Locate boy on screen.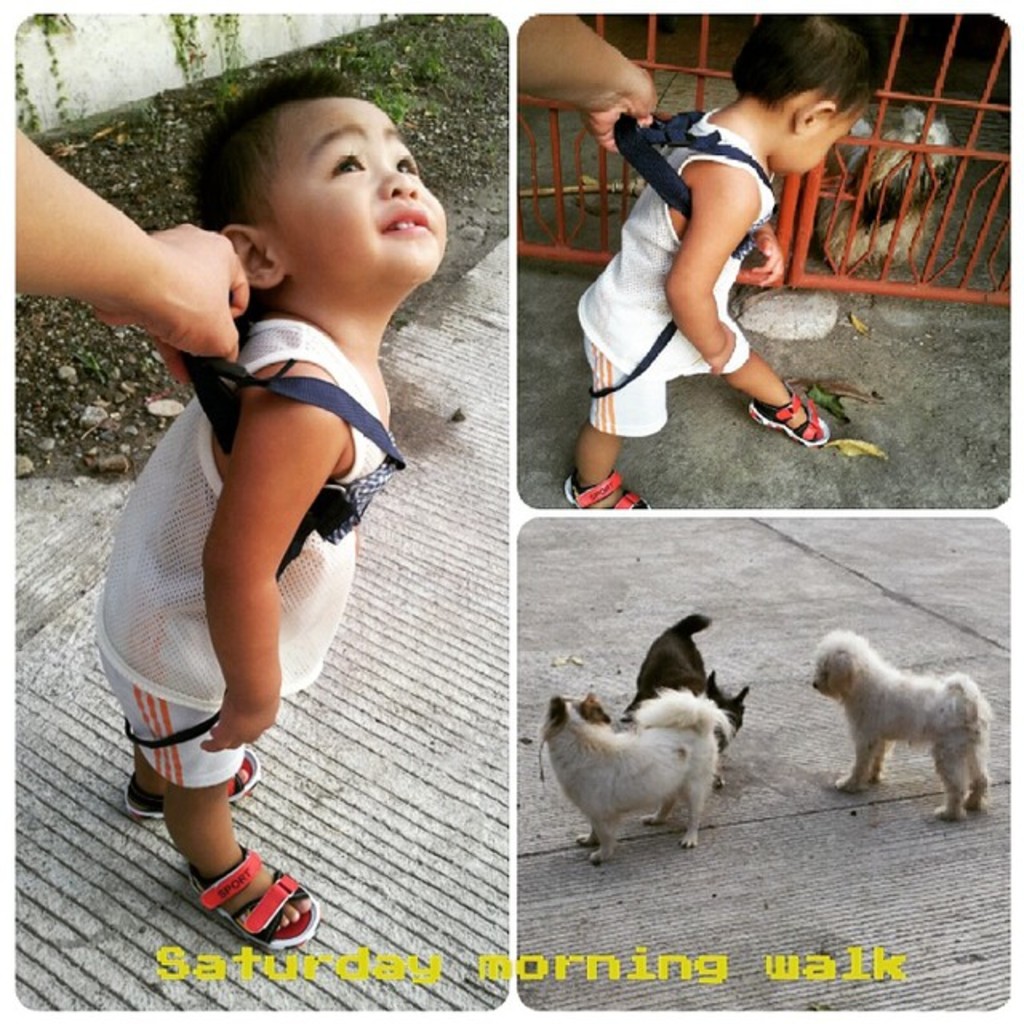
On screen at rect(568, 0, 866, 536).
